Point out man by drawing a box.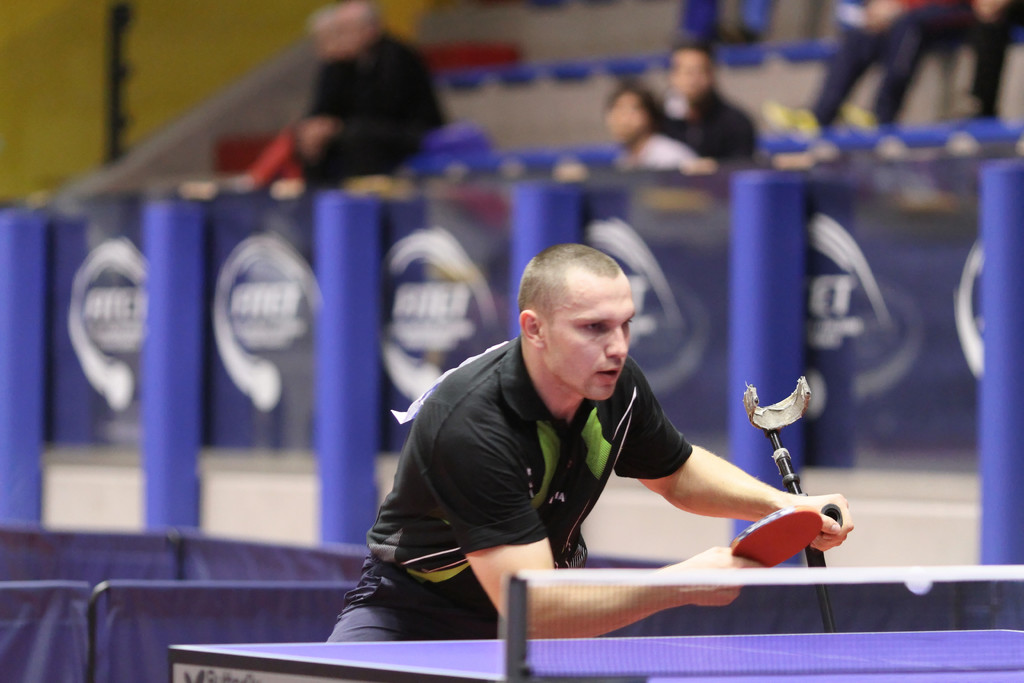
detection(292, 0, 456, 190).
